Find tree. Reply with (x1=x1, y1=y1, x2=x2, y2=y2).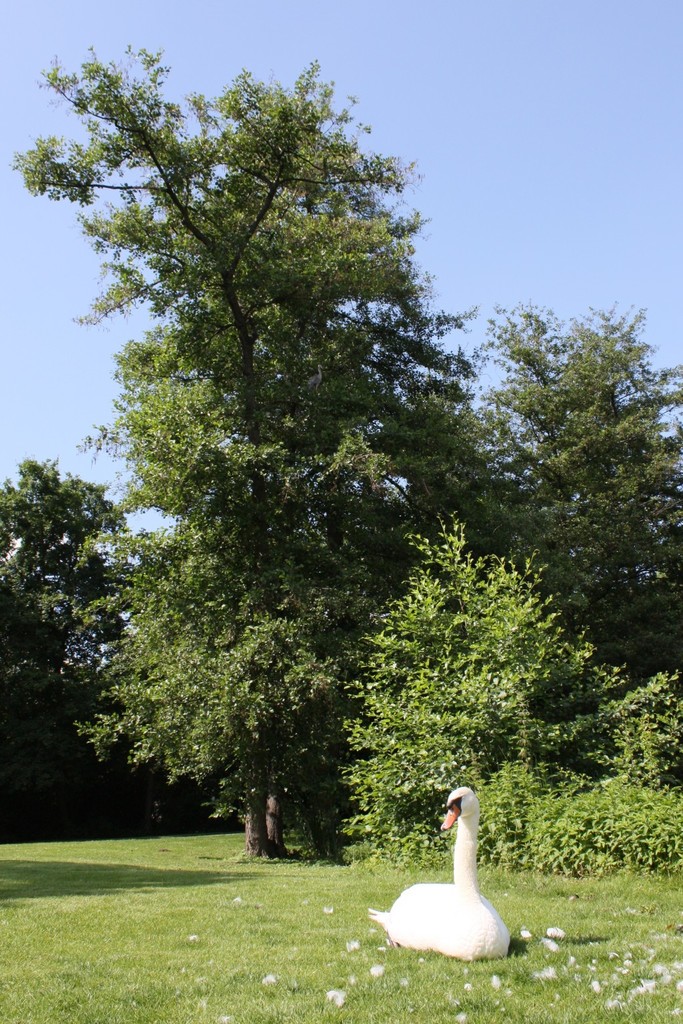
(x1=481, y1=299, x2=682, y2=674).
